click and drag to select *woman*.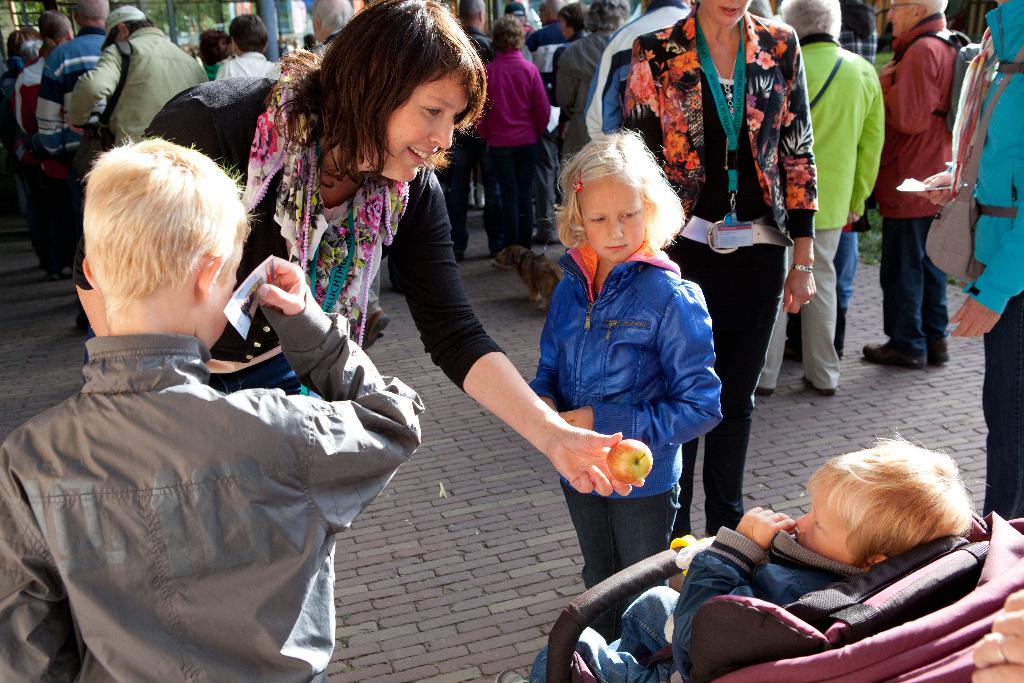
Selection: (x1=622, y1=0, x2=818, y2=539).
